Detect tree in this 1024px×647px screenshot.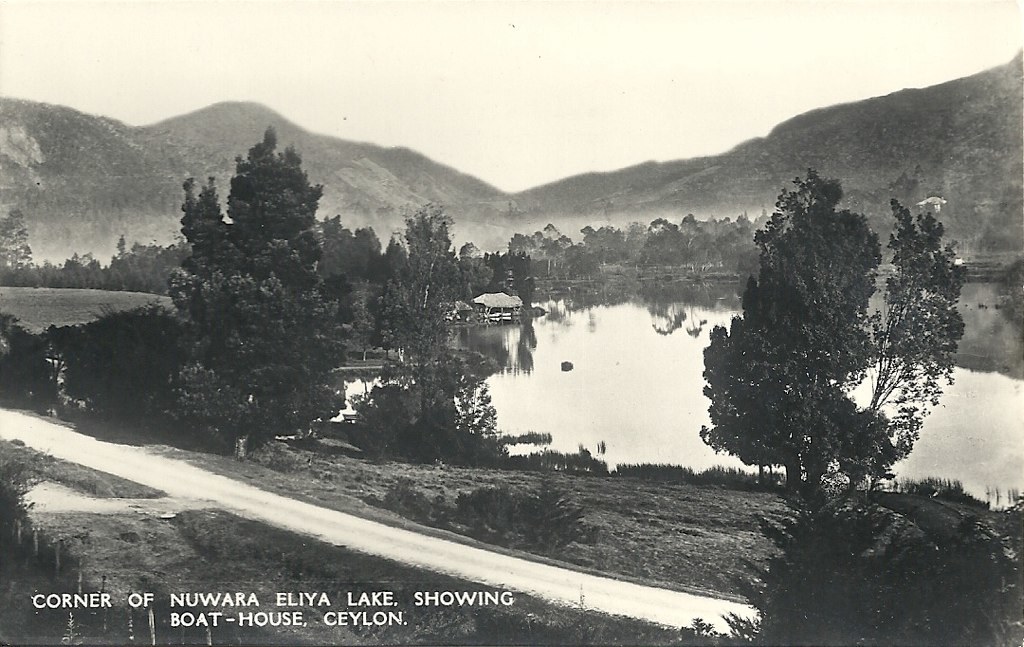
Detection: <region>503, 250, 534, 291</region>.
